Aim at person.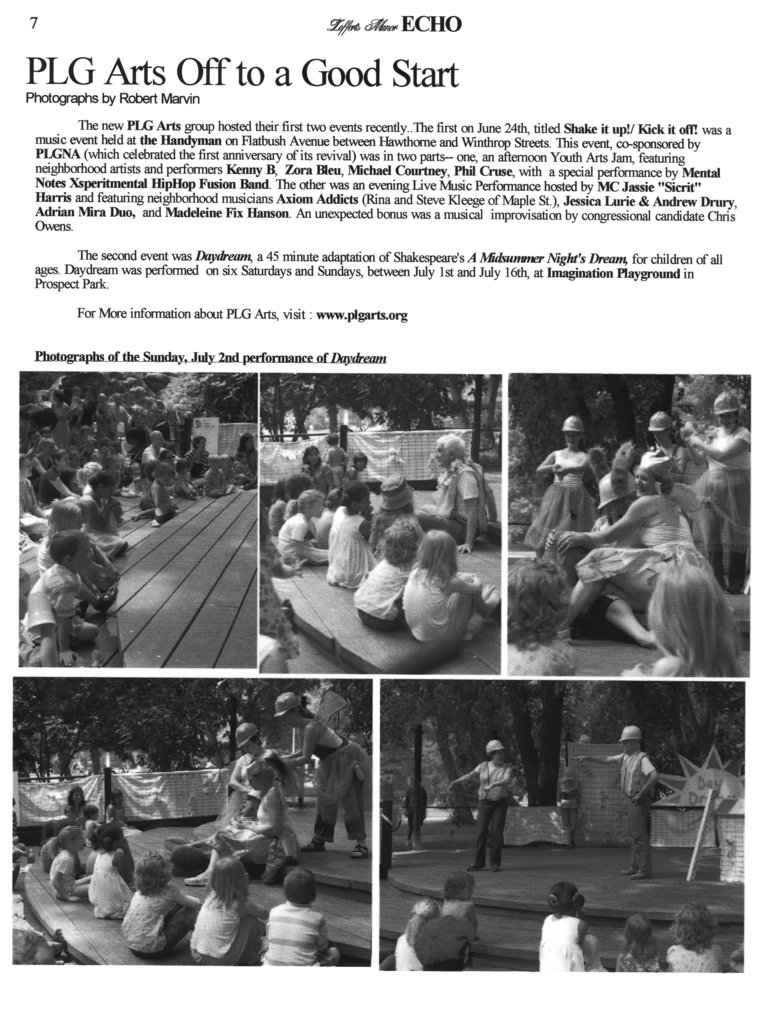
Aimed at x1=392 y1=900 x2=431 y2=970.
